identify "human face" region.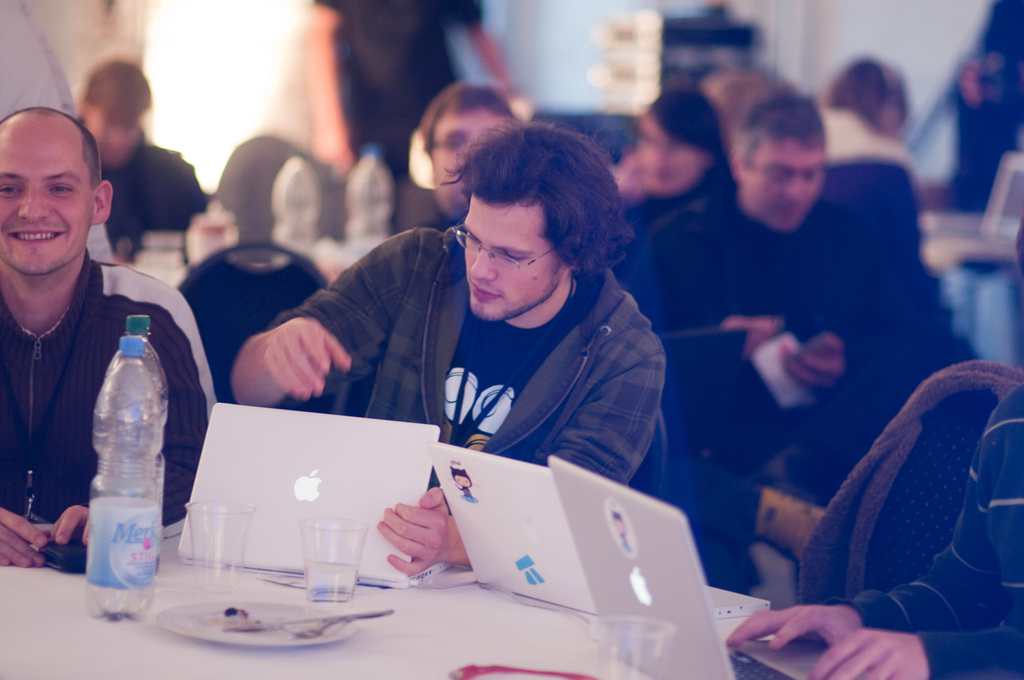
Region: {"x1": 0, "y1": 125, "x2": 97, "y2": 274}.
